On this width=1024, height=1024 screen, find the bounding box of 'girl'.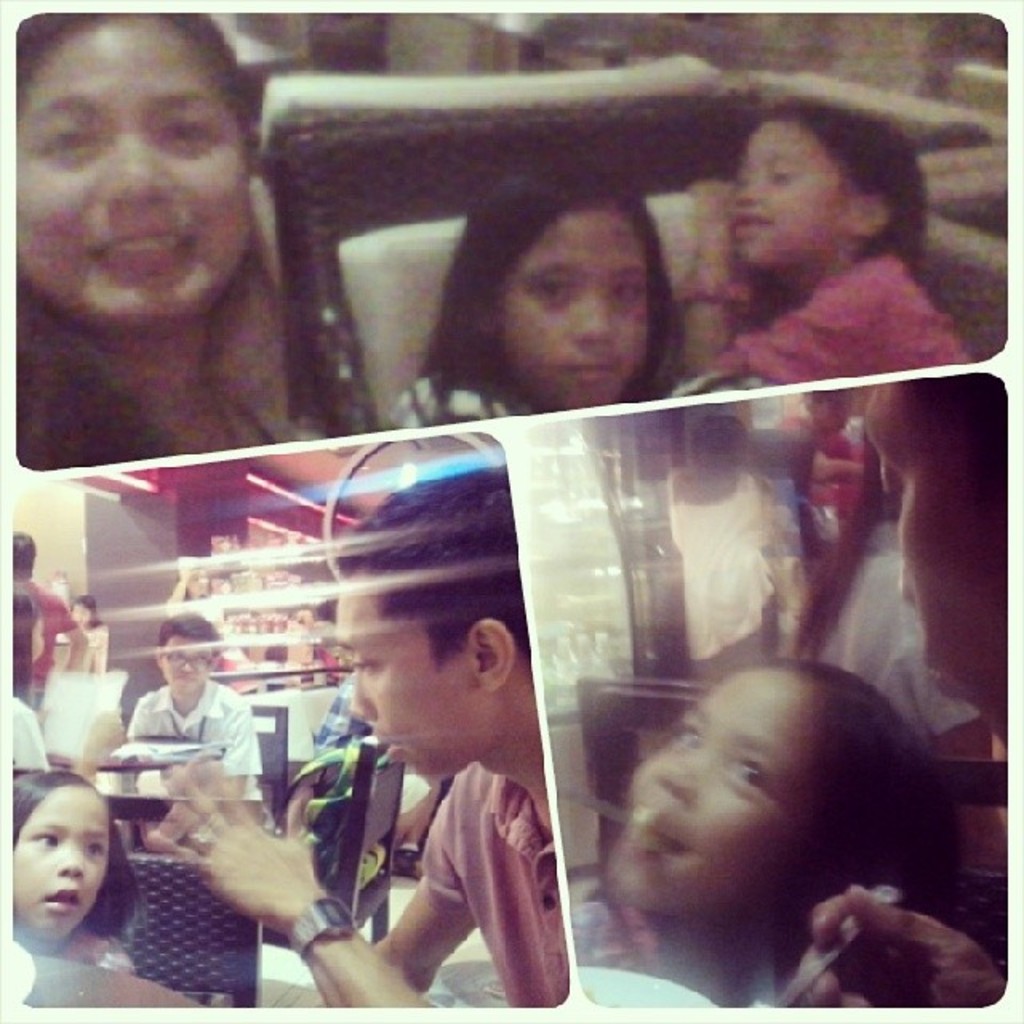
Bounding box: {"left": 570, "top": 664, "right": 949, "bottom": 1011}.
